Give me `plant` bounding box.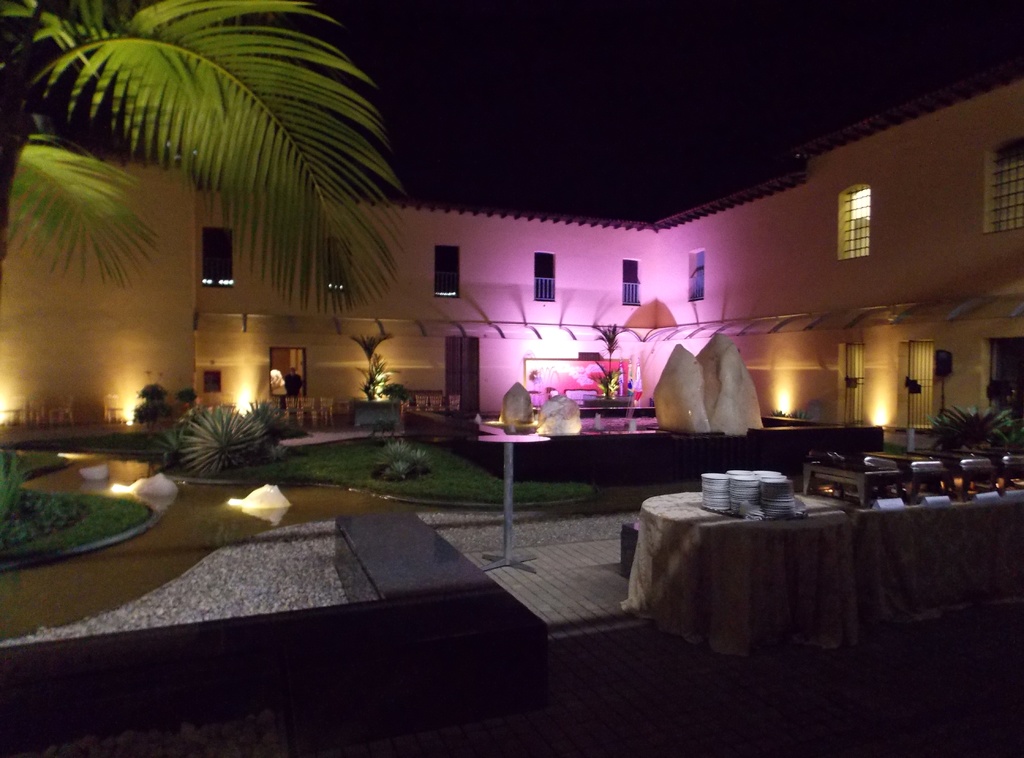
bbox(924, 400, 1023, 458).
